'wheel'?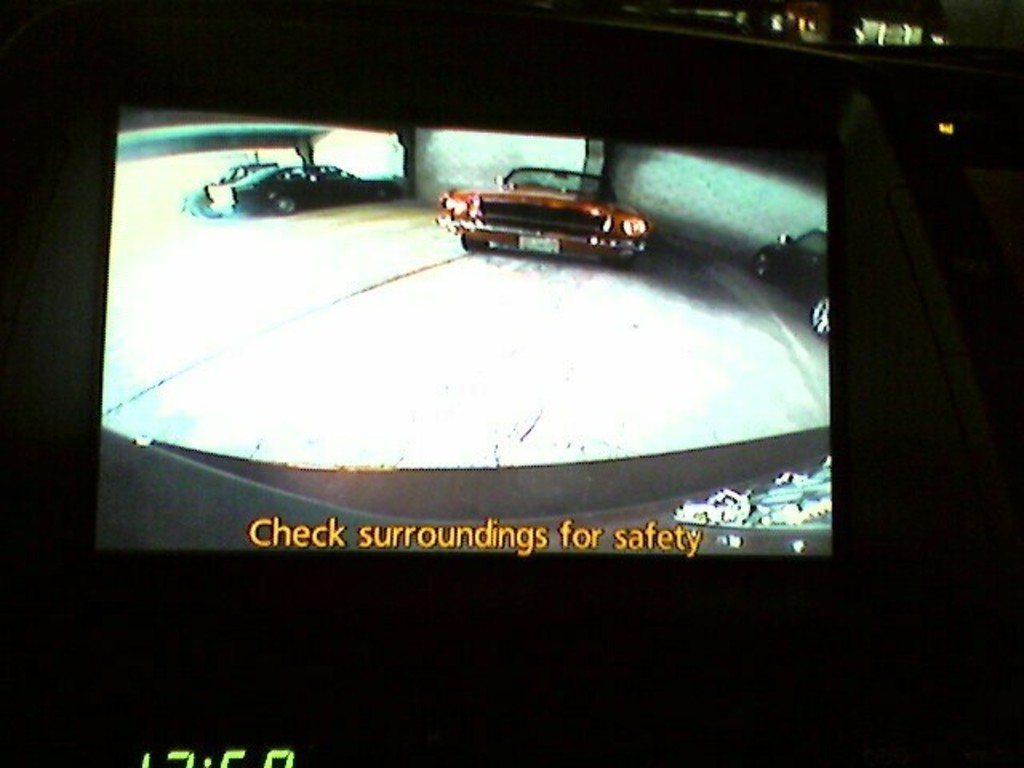
379 187 390 197
